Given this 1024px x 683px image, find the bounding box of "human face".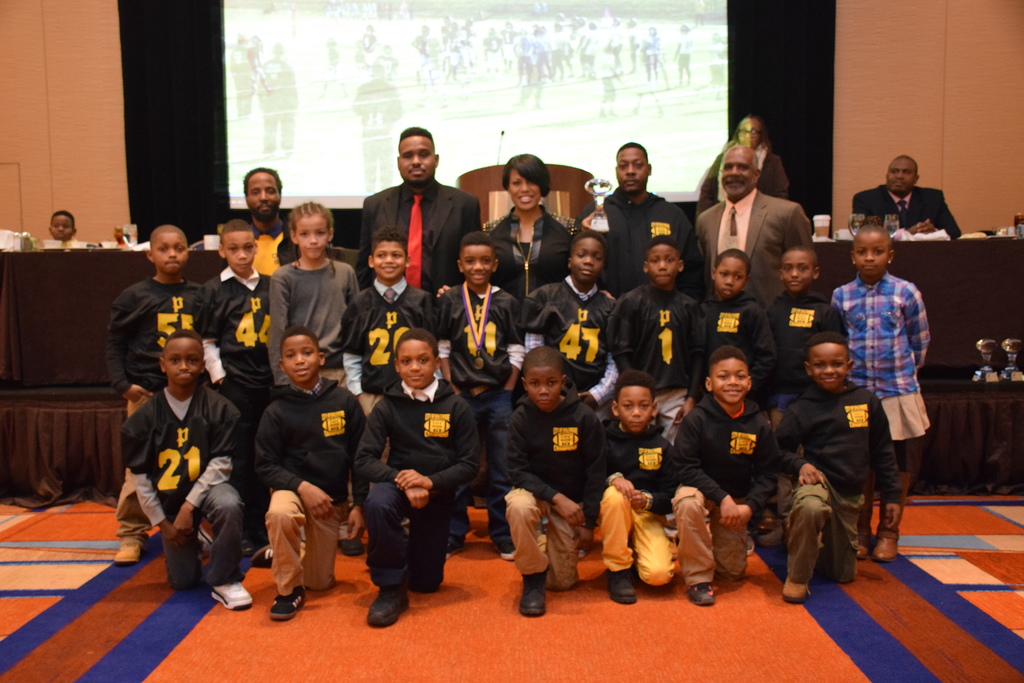
(49,210,70,241).
